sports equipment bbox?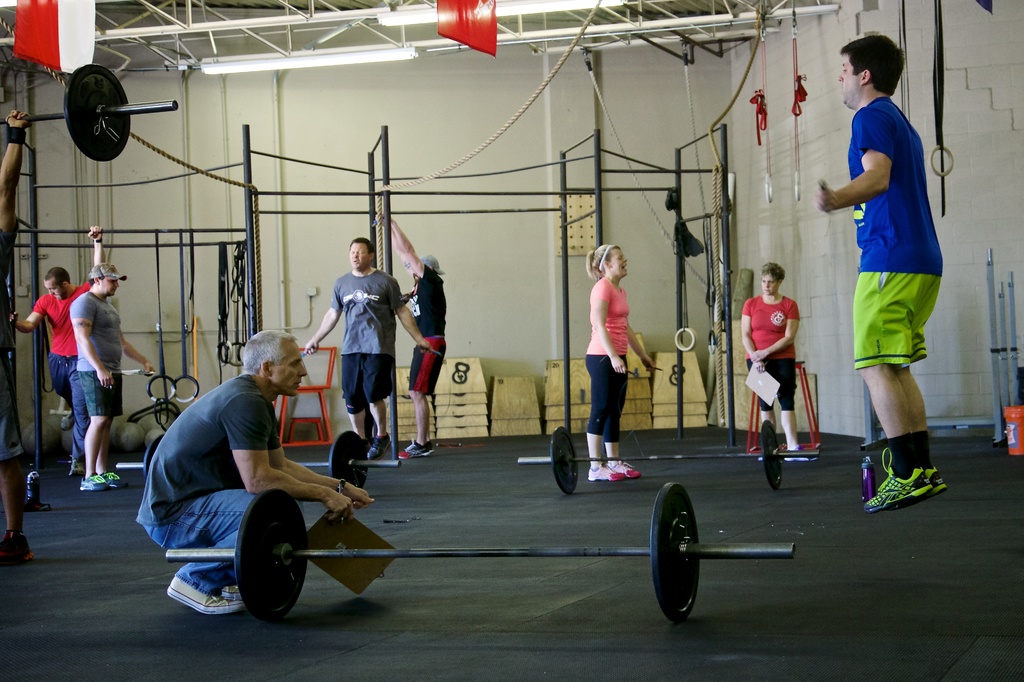
(102,469,128,486)
